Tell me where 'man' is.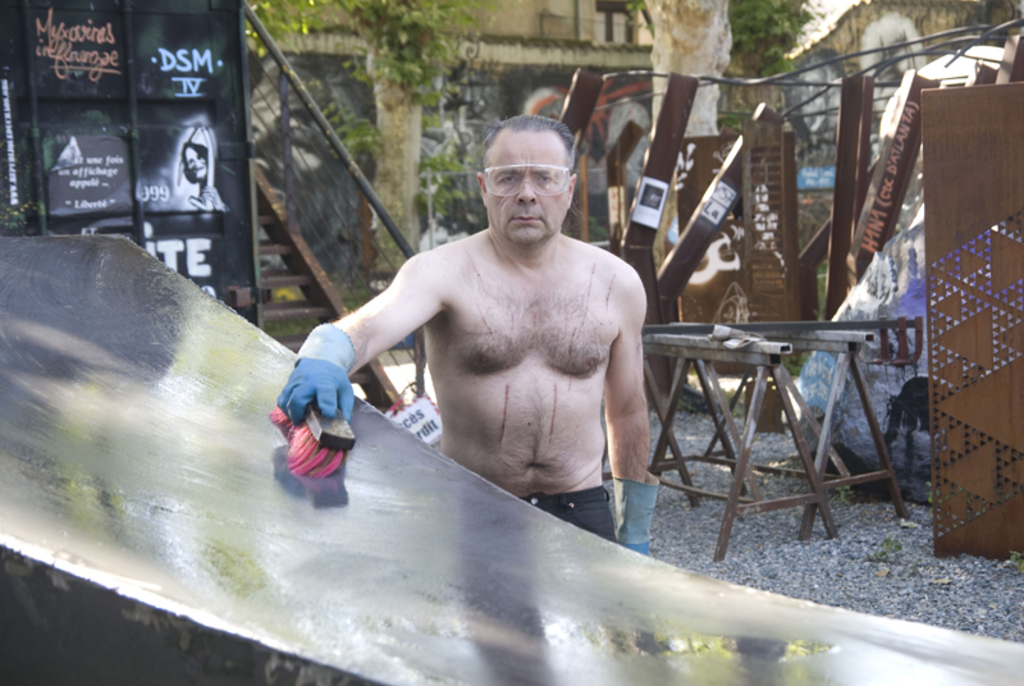
'man' is at 287,118,678,526.
